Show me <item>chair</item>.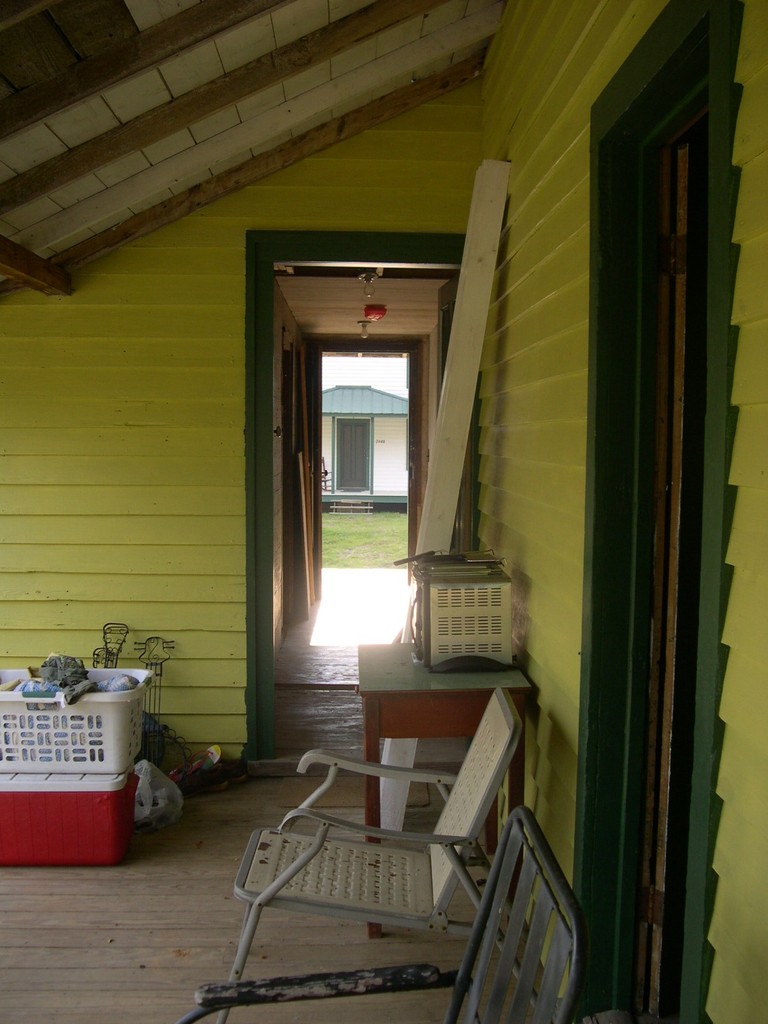
<item>chair</item> is here: 177,806,591,1023.
